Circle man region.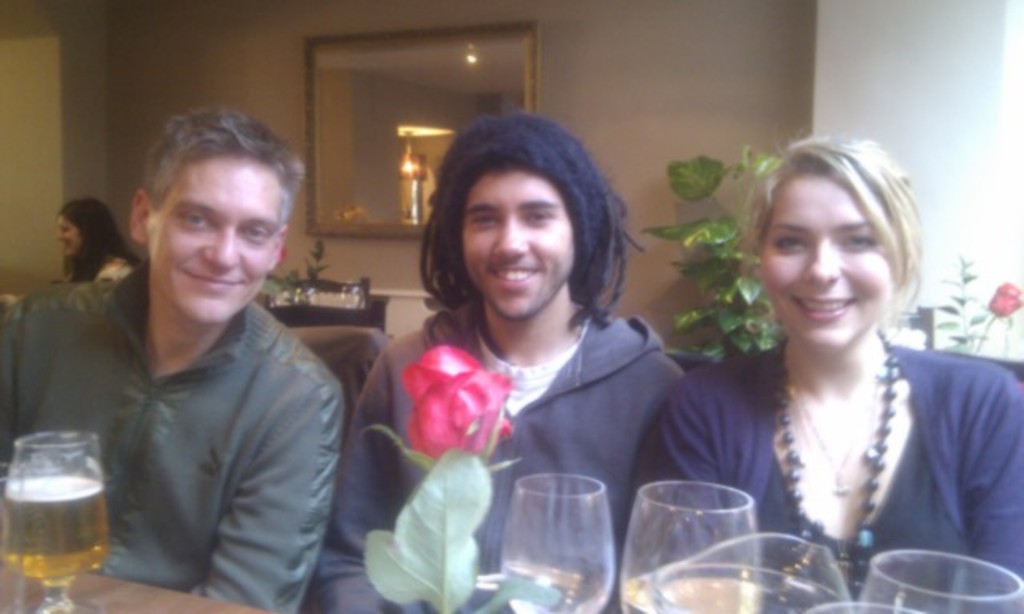
Region: x1=299, y1=107, x2=691, y2=612.
